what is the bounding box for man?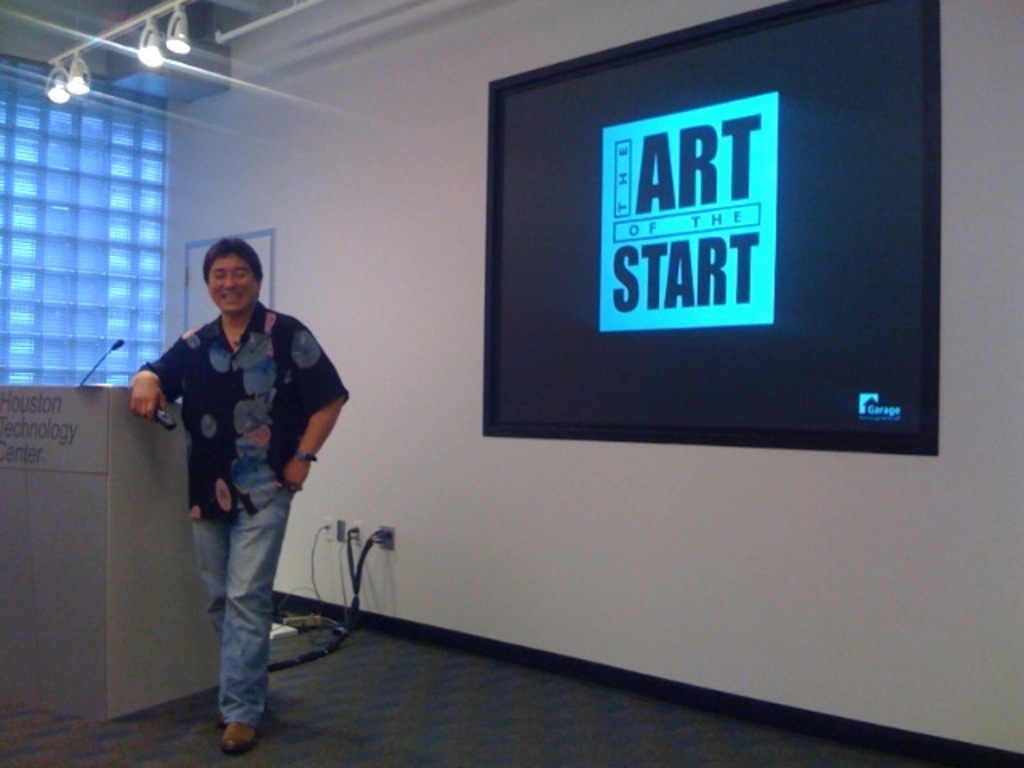
(left=133, top=226, right=342, bottom=731).
